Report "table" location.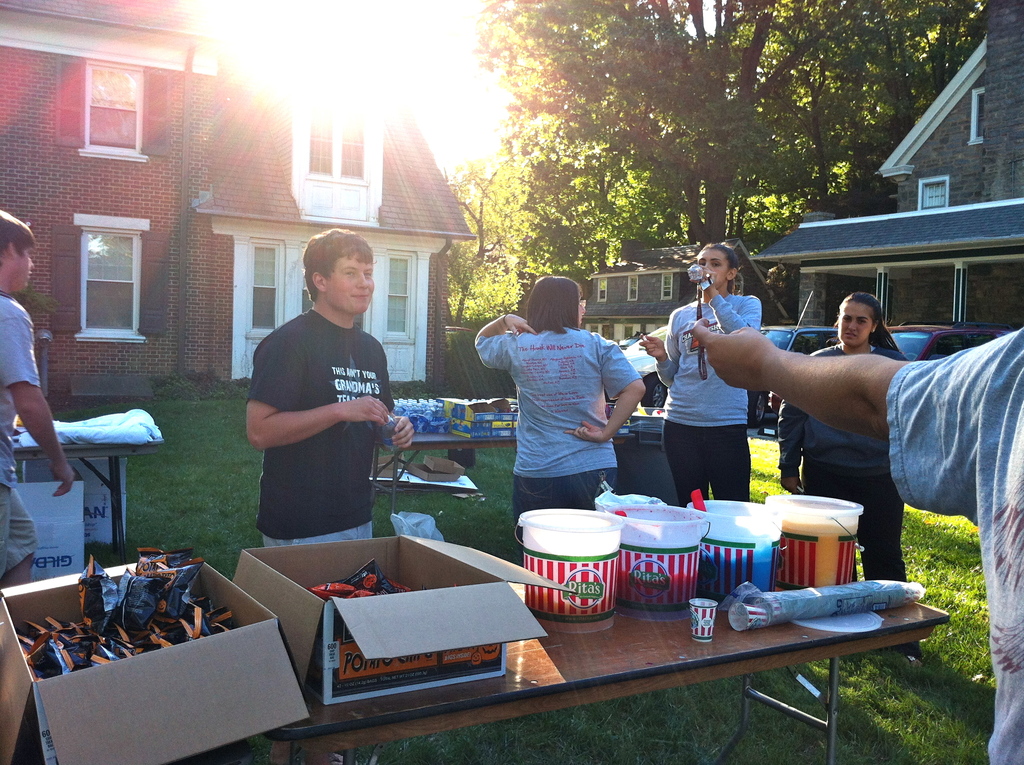
Report: left=13, top=421, right=164, bottom=568.
